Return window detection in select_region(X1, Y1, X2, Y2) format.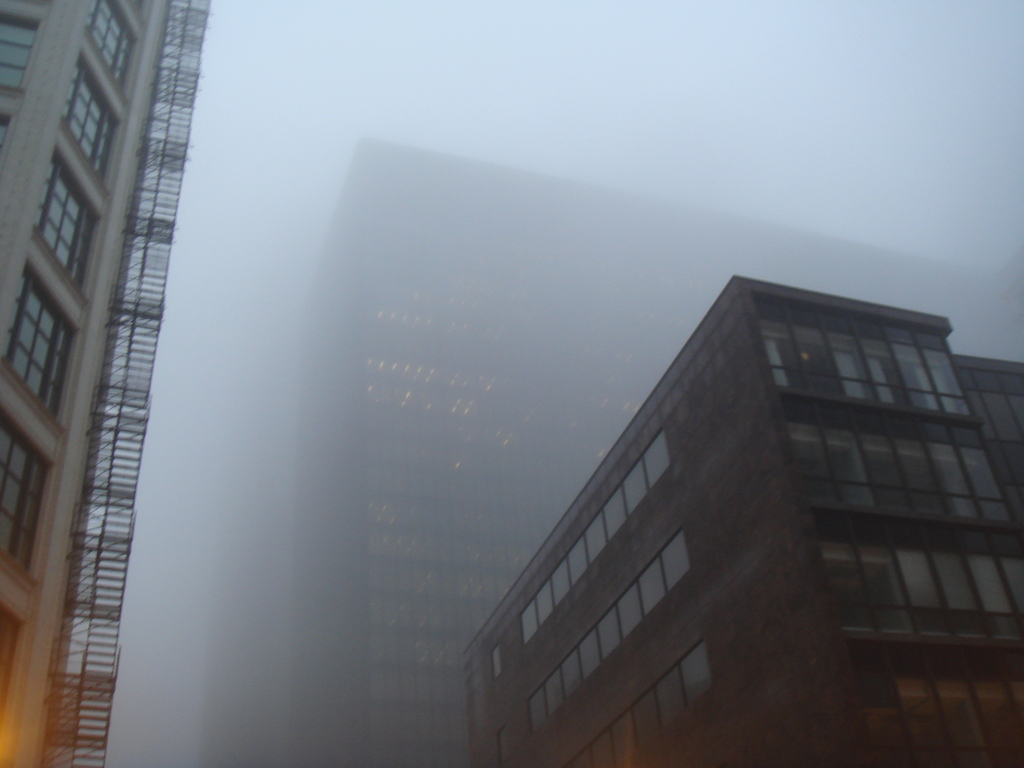
select_region(75, 0, 146, 100).
